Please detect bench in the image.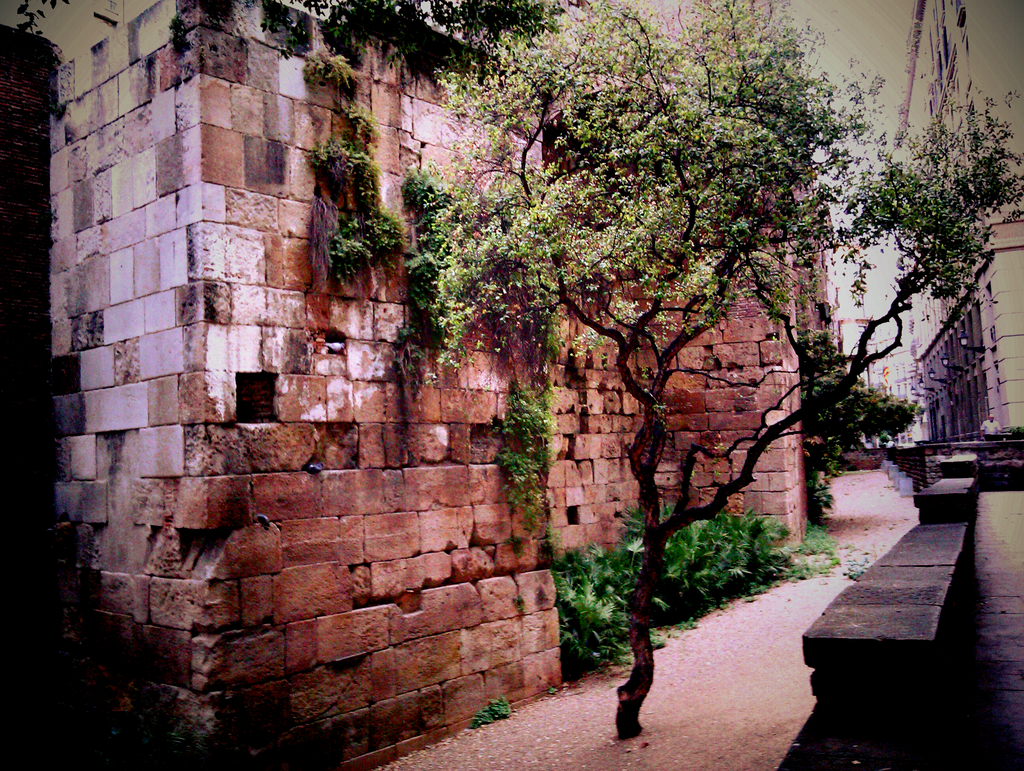
{"left": 908, "top": 473, "right": 986, "bottom": 529}.
